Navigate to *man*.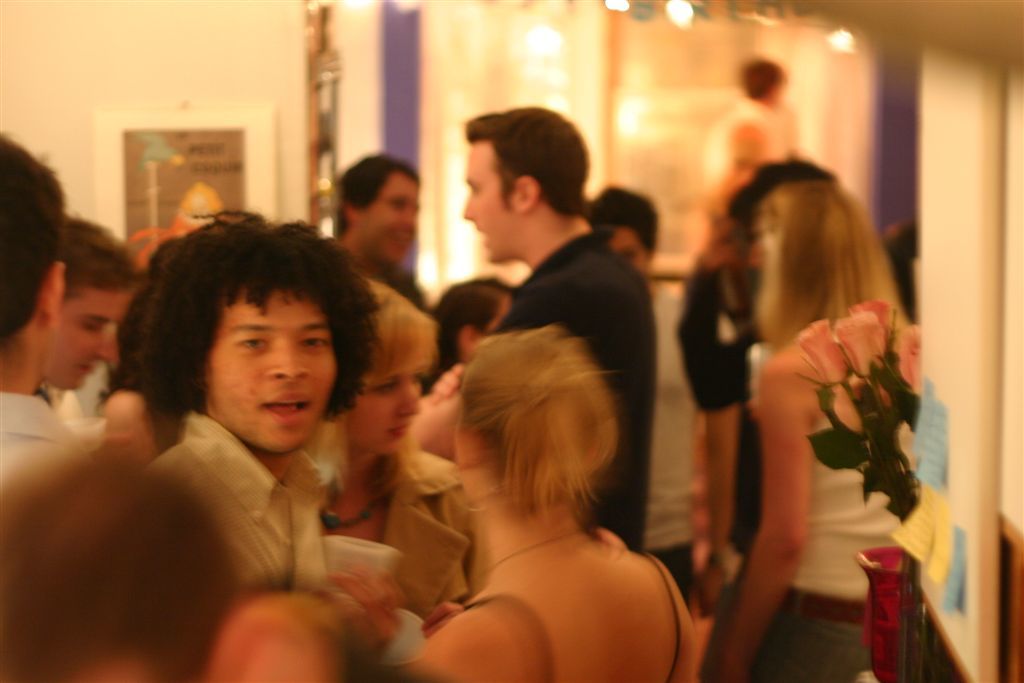
Navigation target: left=426, top=100, right=665, bottom=556.
